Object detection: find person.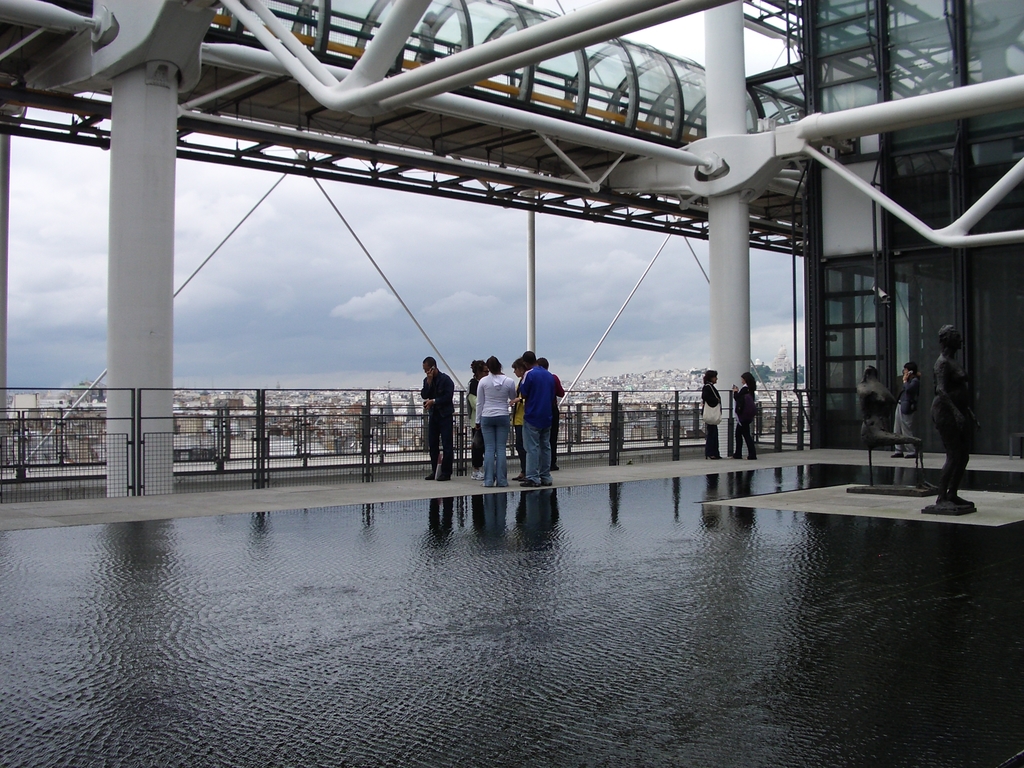
locate(515, 356, 555, 487).
